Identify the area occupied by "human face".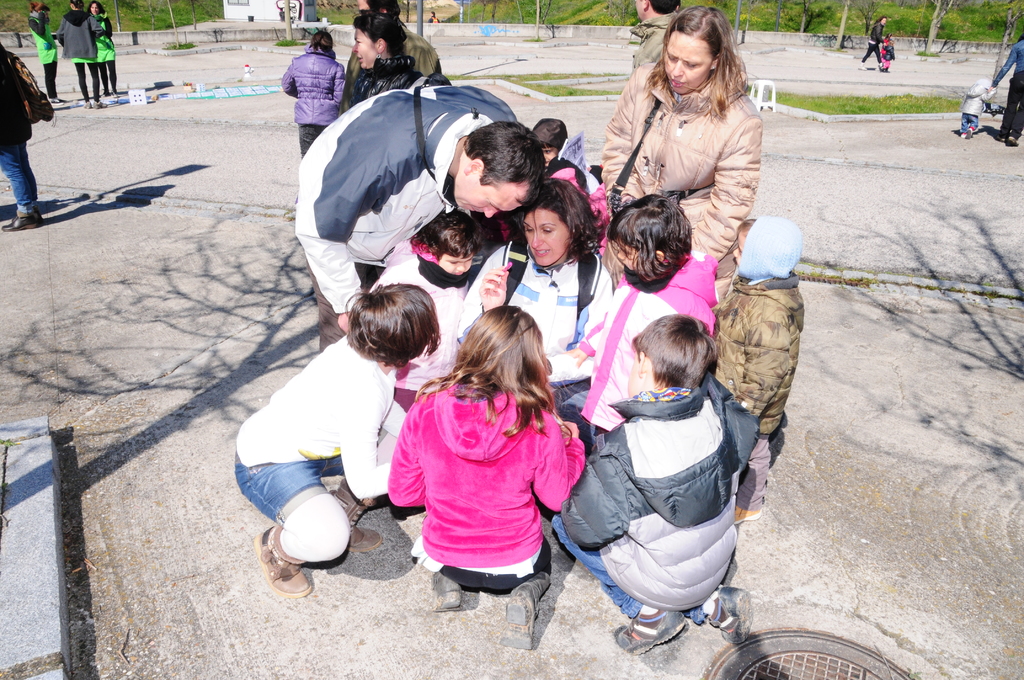
Area: {"x1": 351, "y1": 29, "x2": 378, "y2": 67}.
